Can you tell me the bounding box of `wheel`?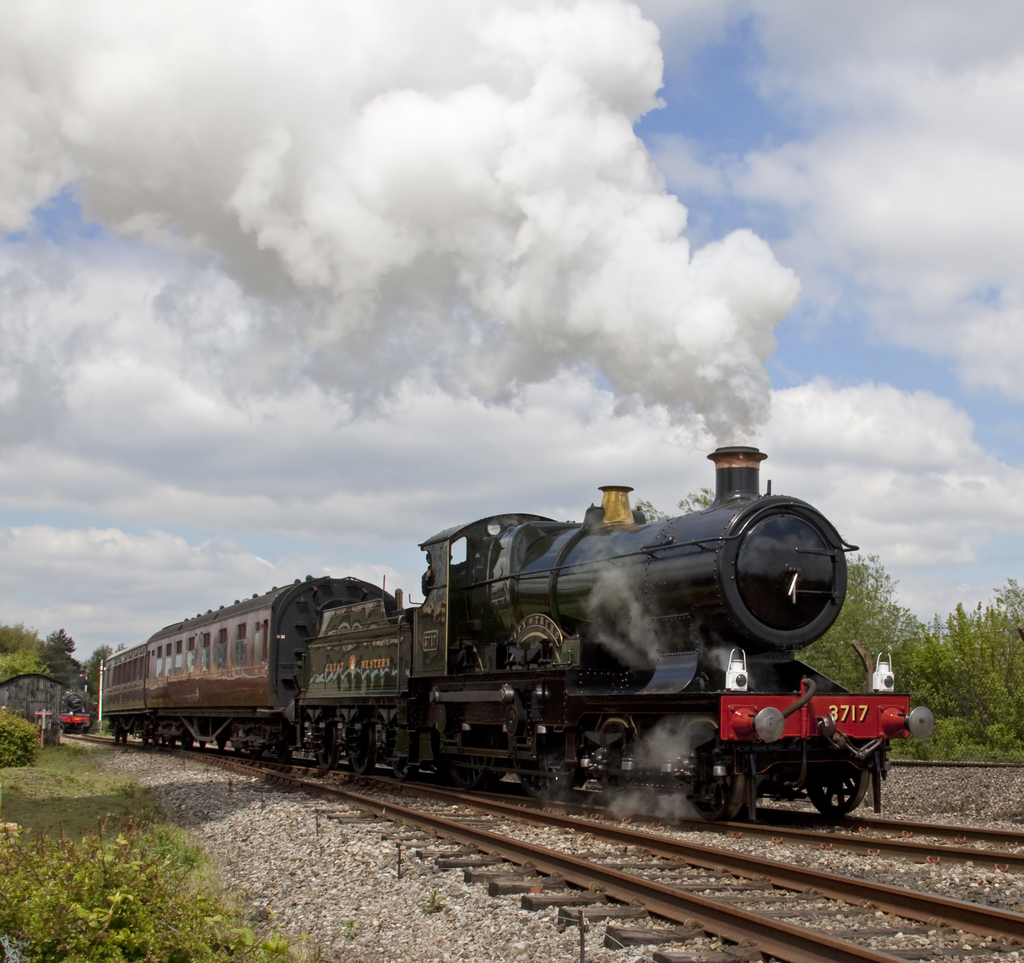
left=163, top=735, right=166, bottom=747.
